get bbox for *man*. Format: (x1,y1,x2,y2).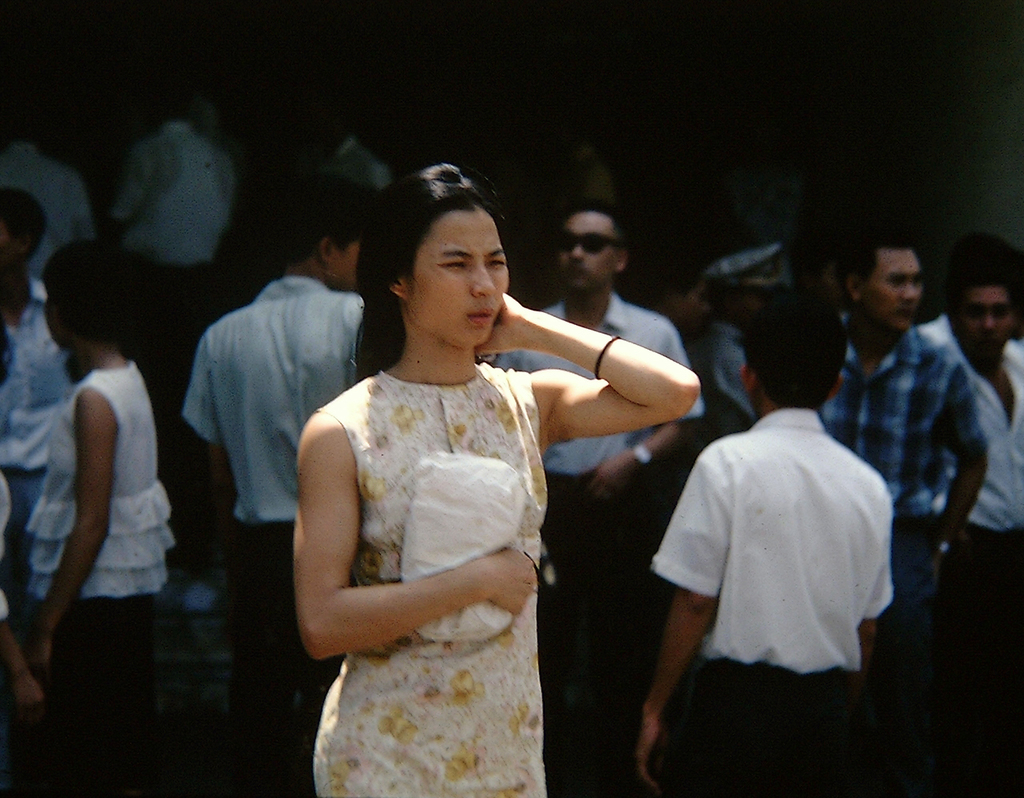
(494,202,704,797).
